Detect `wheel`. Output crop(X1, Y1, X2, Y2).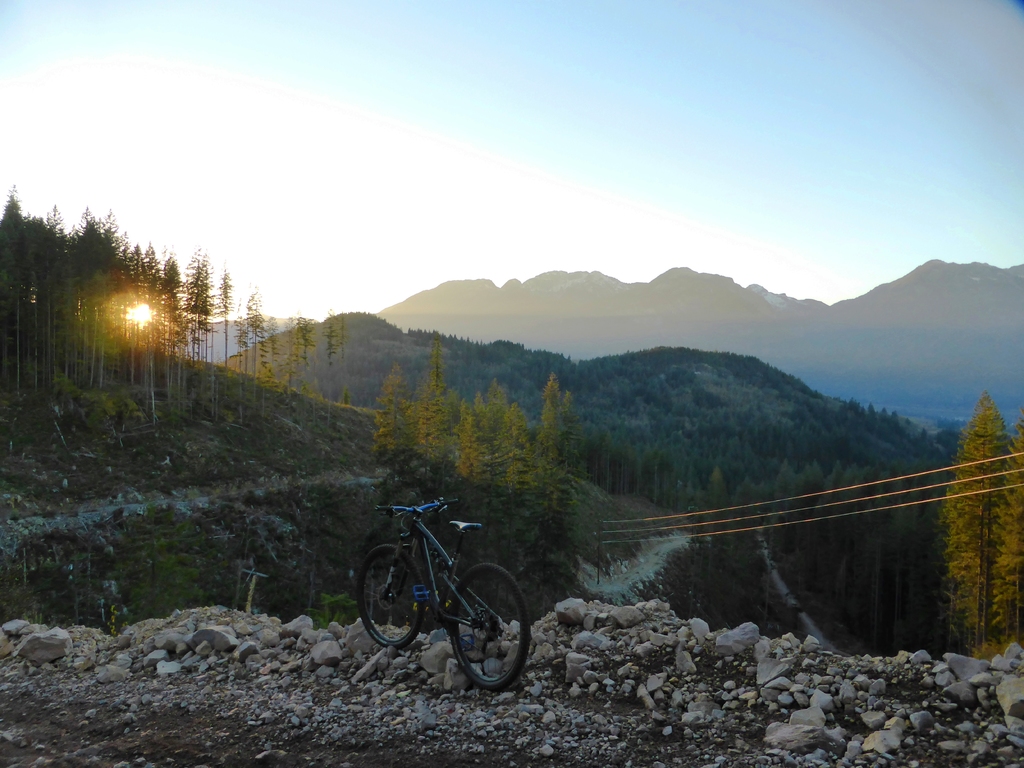
crop(353, 544, 423, 646).
